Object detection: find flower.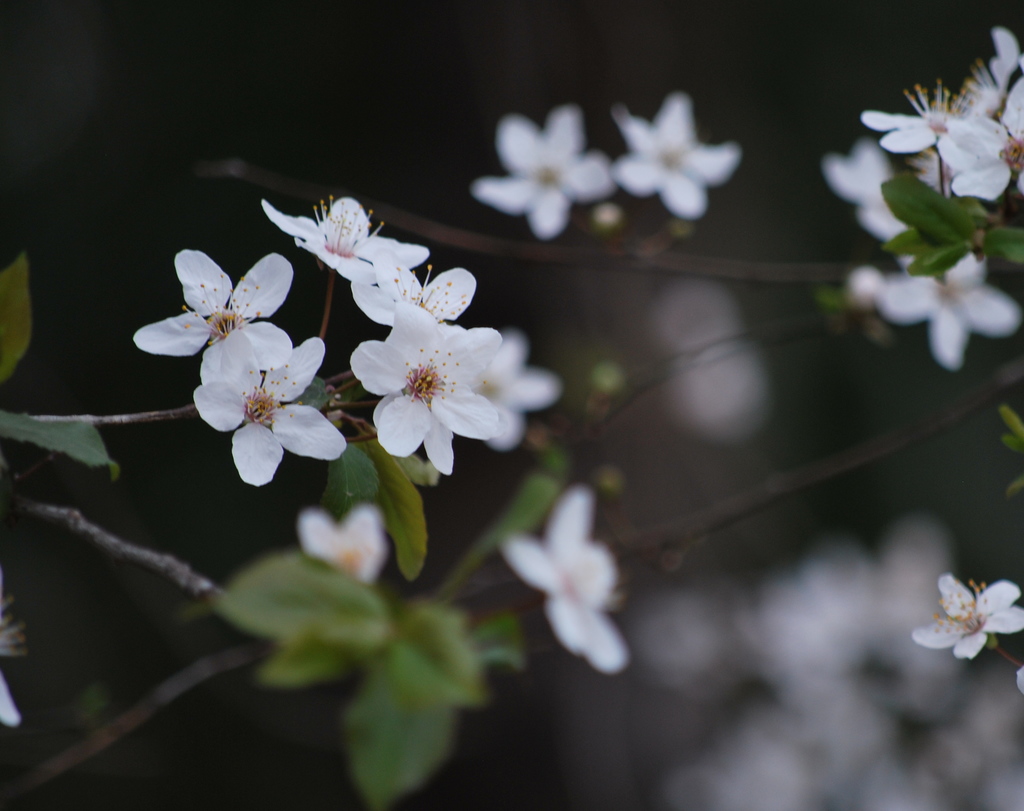
x1=912, y1=572, x2=1023, y2=662.
